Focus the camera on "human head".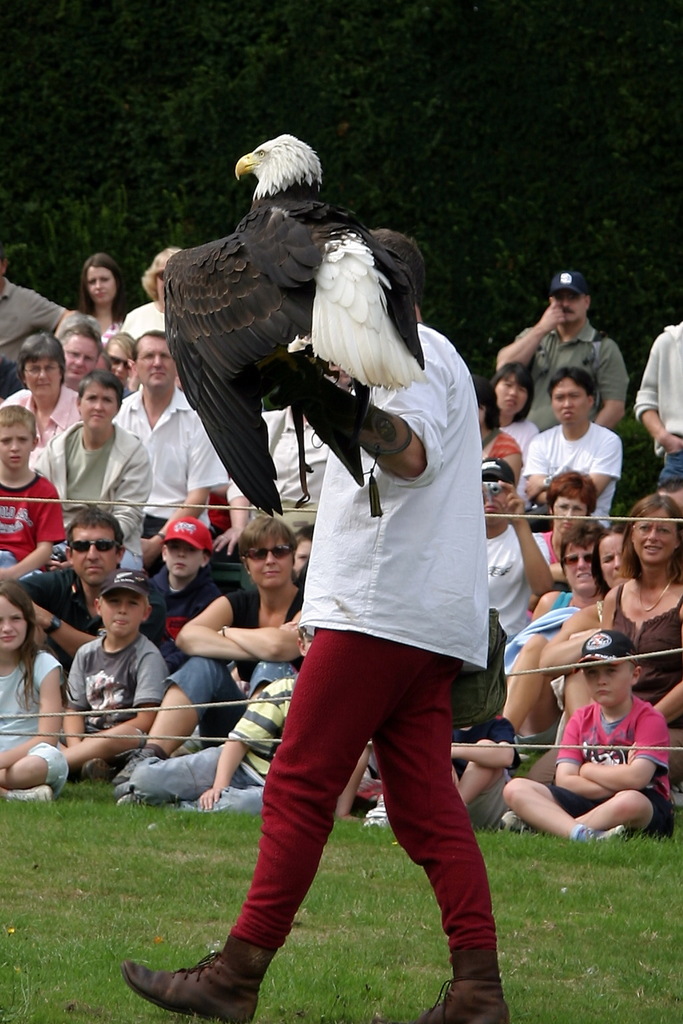
Focus region: bbox=(20, 333, 65, 397).
